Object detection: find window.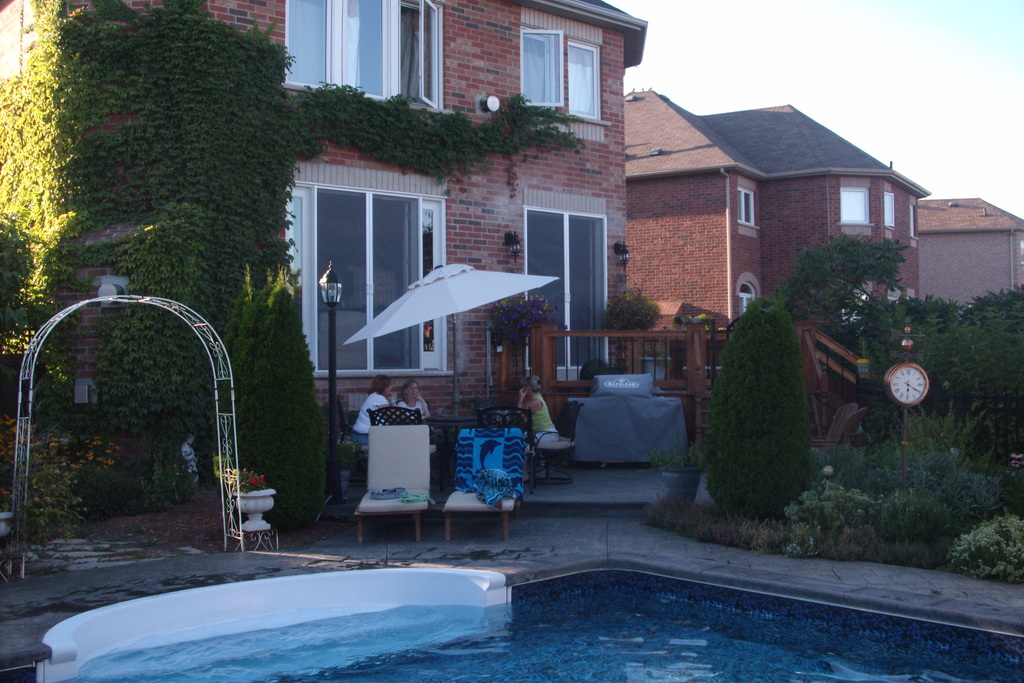
[left=520, top=30, right=609, bottom=126].
